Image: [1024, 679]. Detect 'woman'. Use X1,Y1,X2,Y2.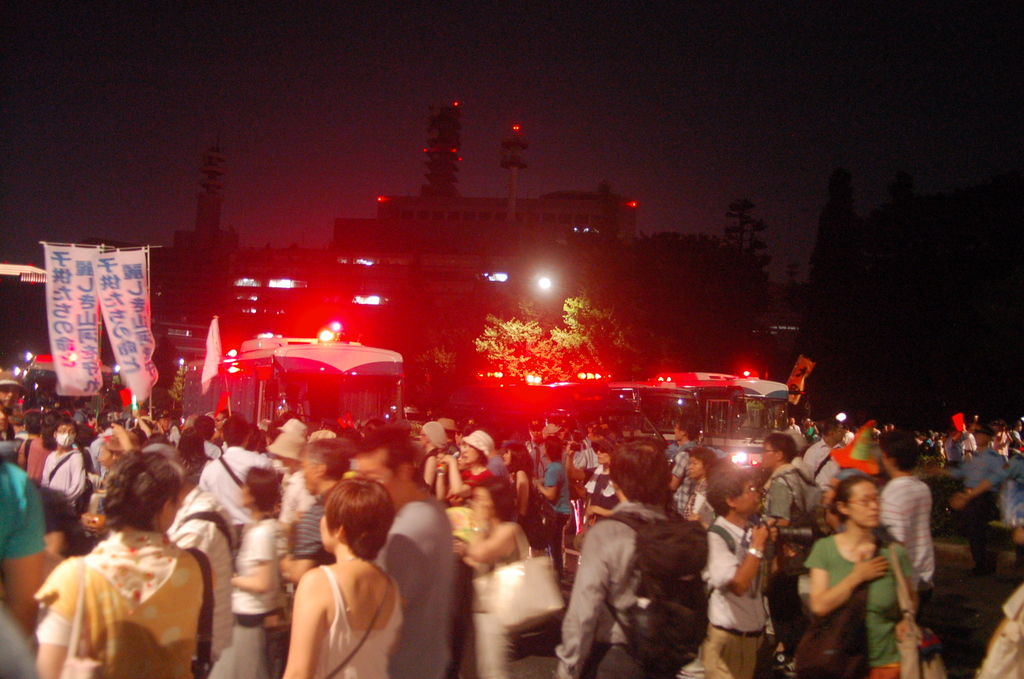
33,448,221,678.
